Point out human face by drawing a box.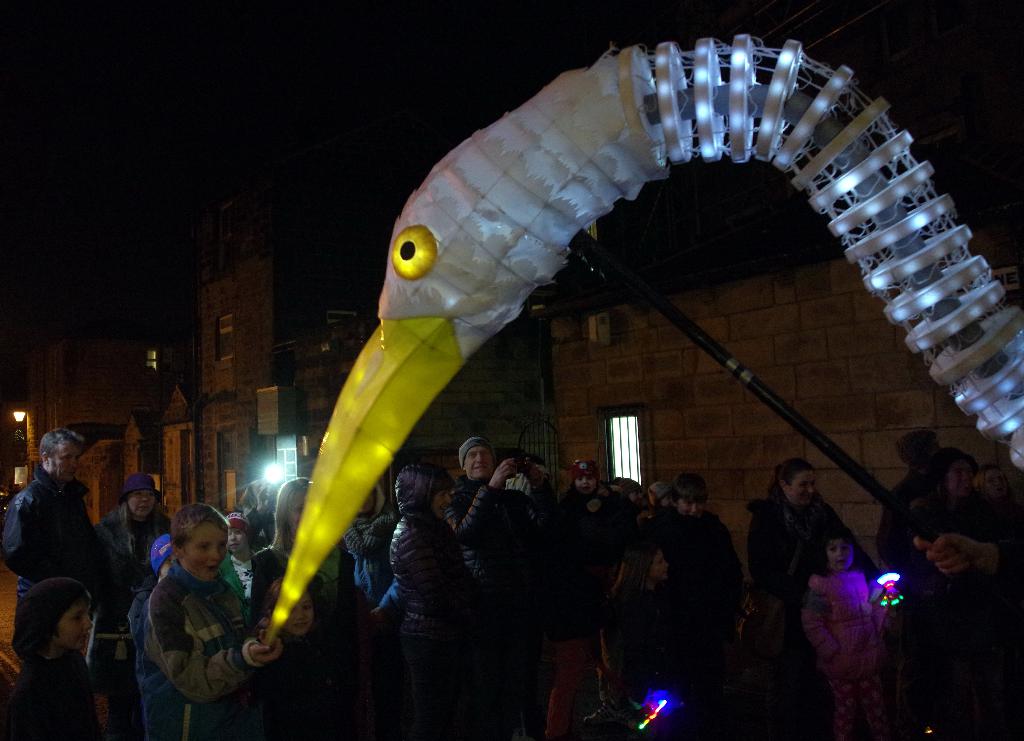
(left=228, top=528, right=247, bottom=551).
